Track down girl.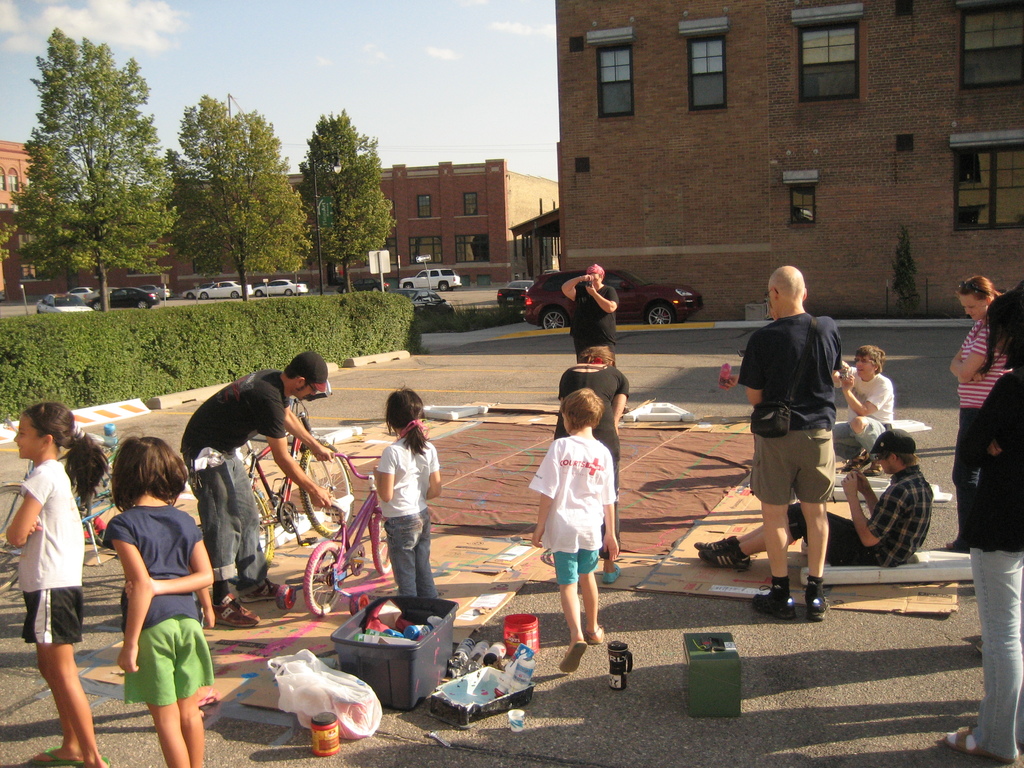
Tracked to 378:390:444:596.
